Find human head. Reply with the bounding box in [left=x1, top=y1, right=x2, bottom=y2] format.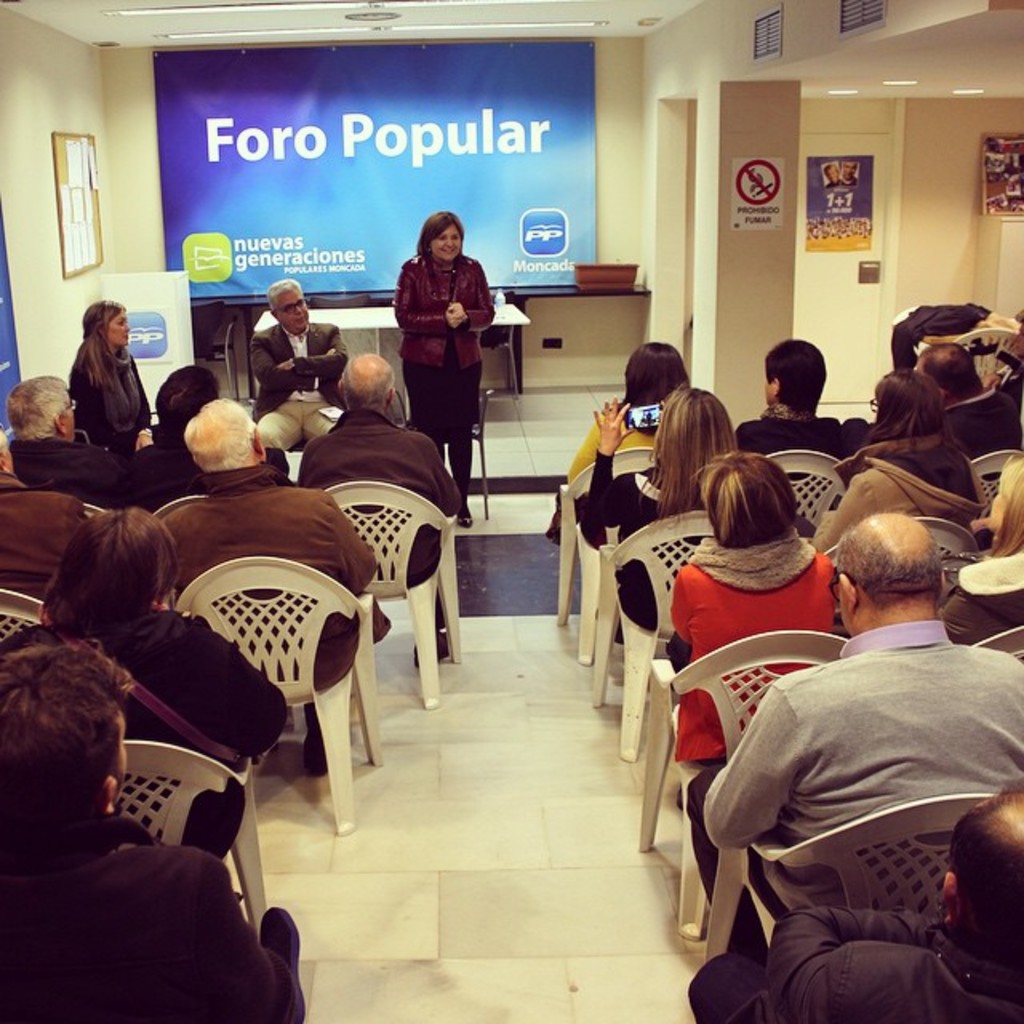
[left=155, top=366, right=224, bottom=432].
